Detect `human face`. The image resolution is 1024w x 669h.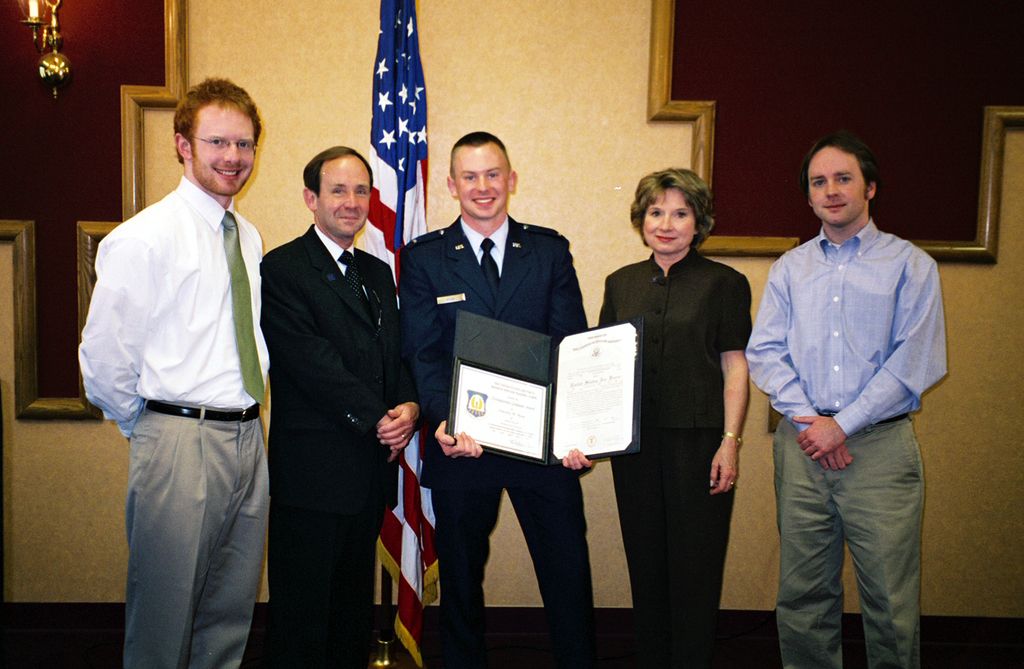
318, 154, 371, 237.
